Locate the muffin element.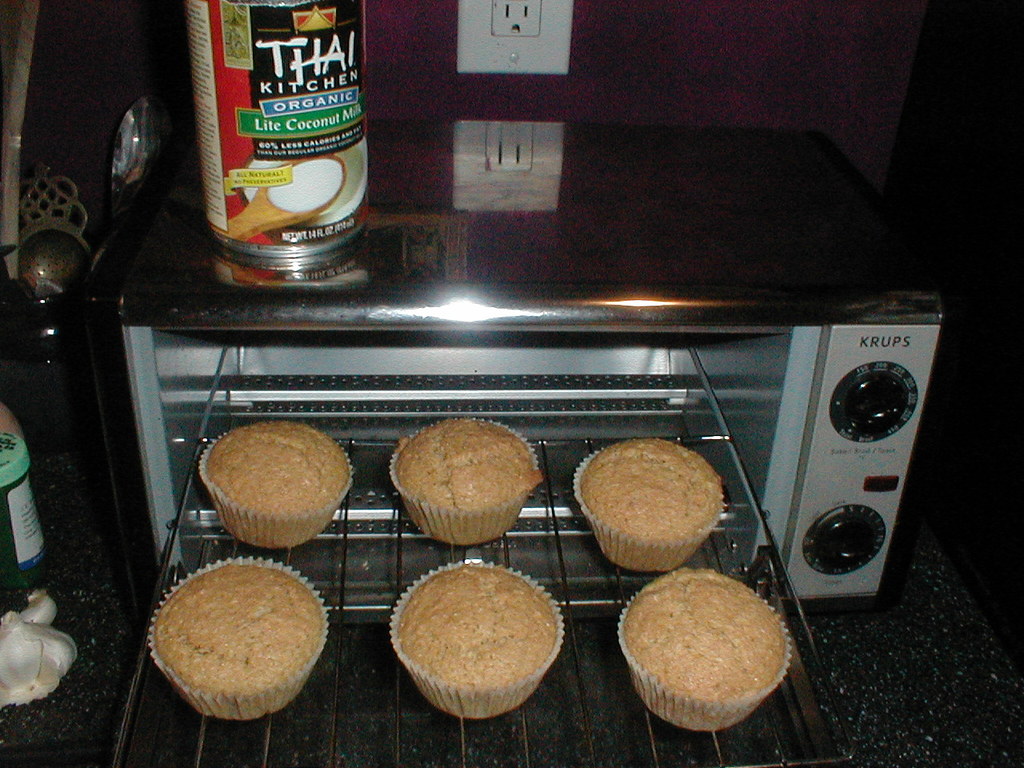
Element bbox: (x1=194, y1=415, x2=354, y2=549).
